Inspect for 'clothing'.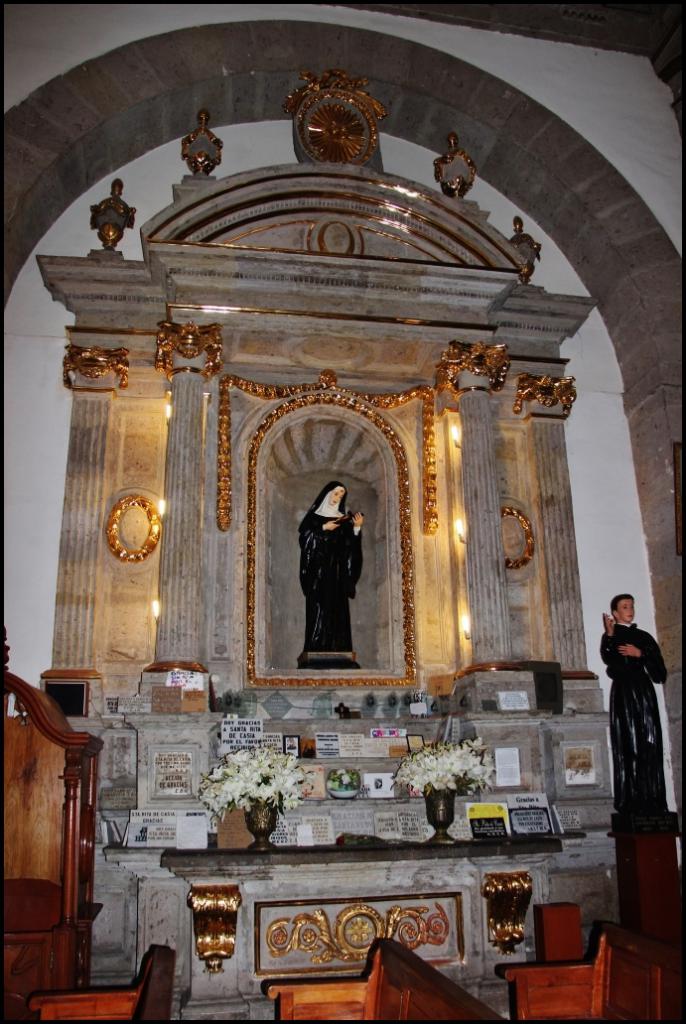
Inspection: x1=298, y1=517, x2=379, y2=658.
